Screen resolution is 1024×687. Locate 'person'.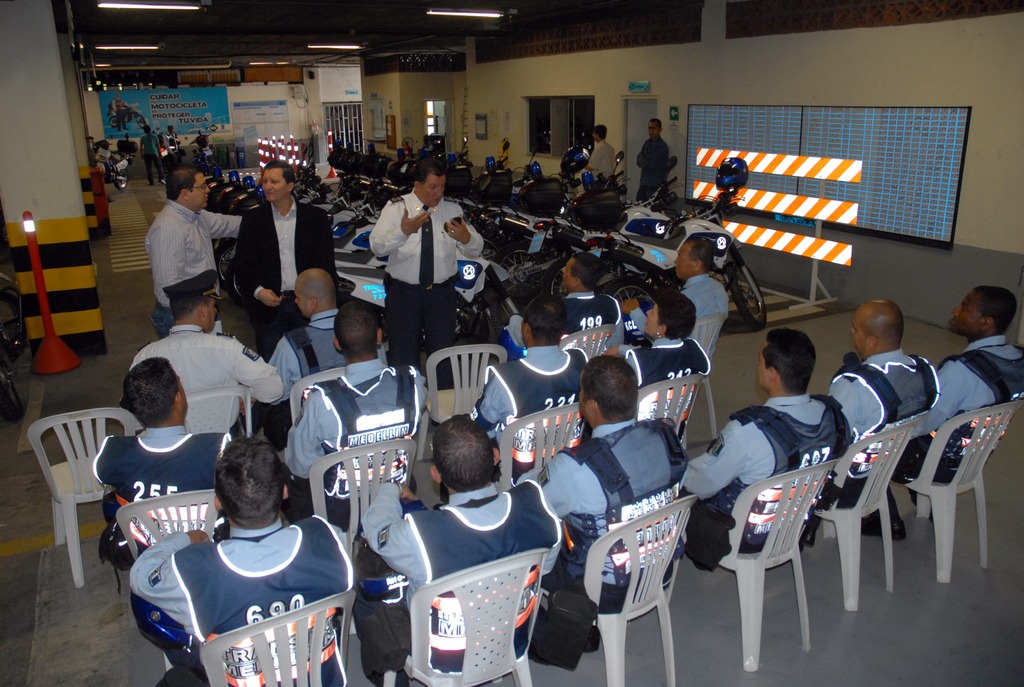
611,290,703,438.
